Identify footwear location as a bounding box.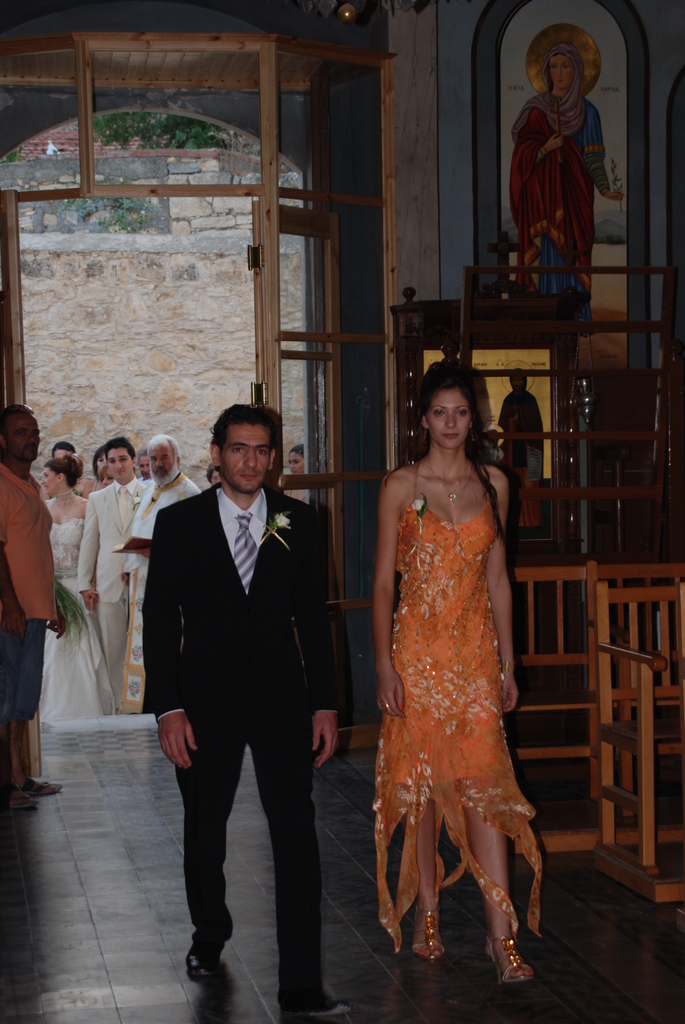
x1=4, y1=787, x2=37, y2=813.
